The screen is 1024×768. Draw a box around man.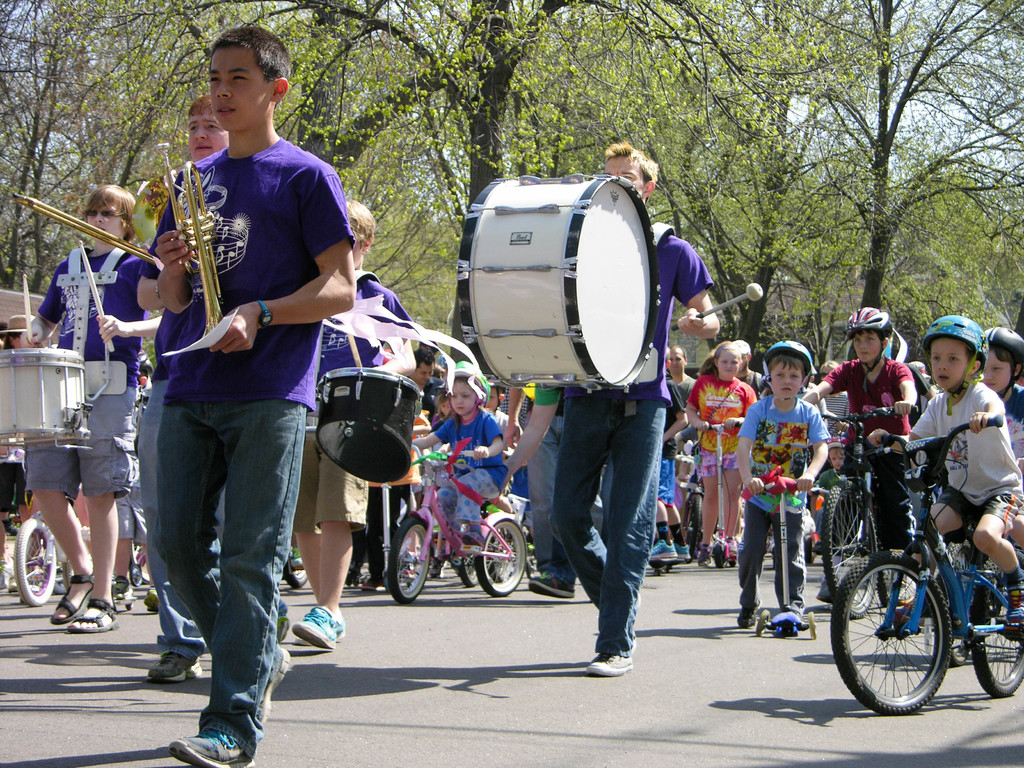
287 200 419 650.
